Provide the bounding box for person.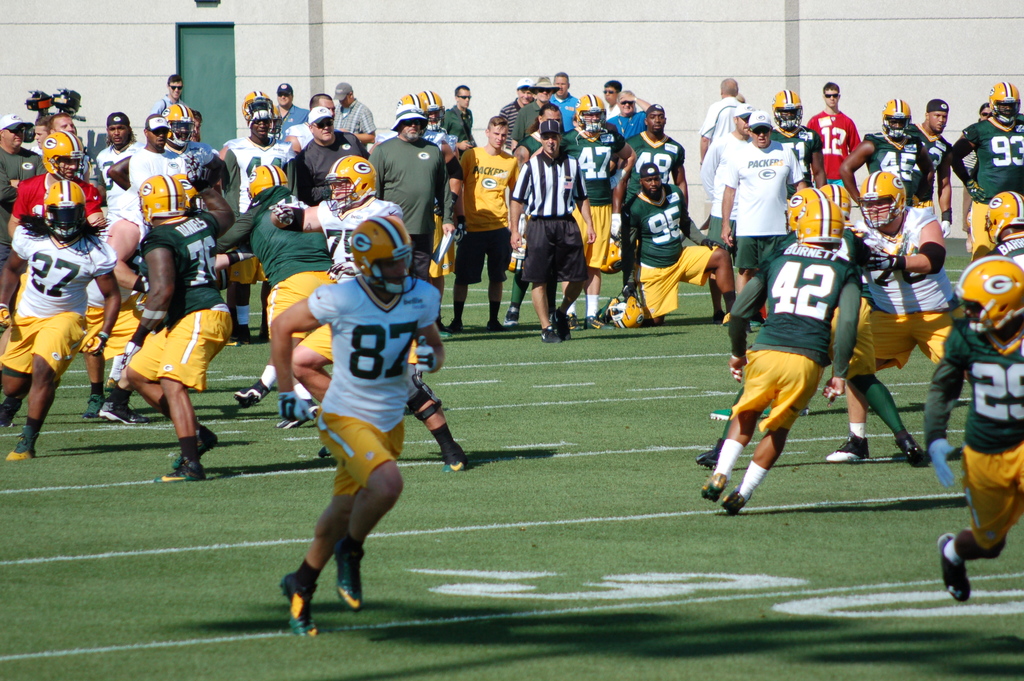
{"left": 295, "top": 104, "right": 365, "bottom": 207}.
